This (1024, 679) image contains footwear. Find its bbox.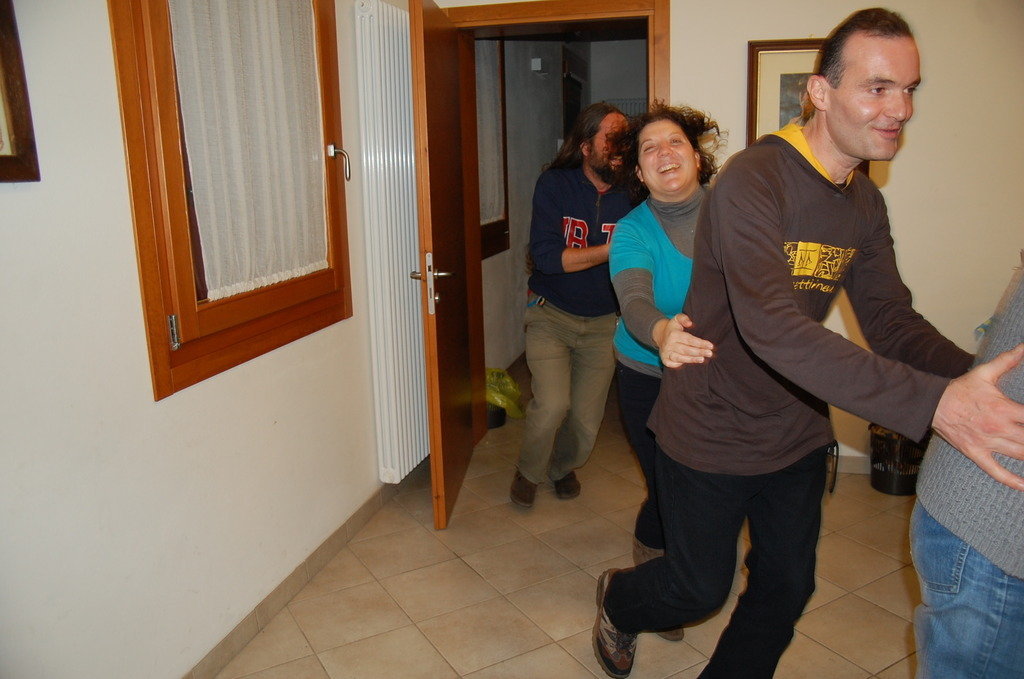
bbox(509, 467, 540, 511).
